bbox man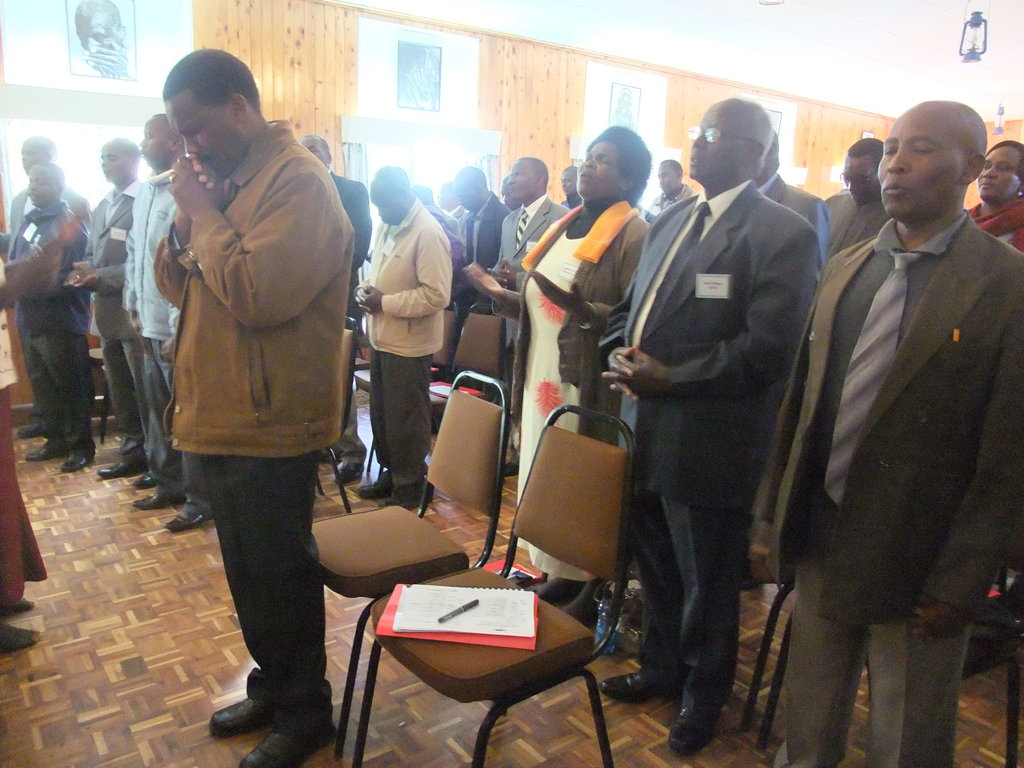
rect(131, 47, 362, 753)
